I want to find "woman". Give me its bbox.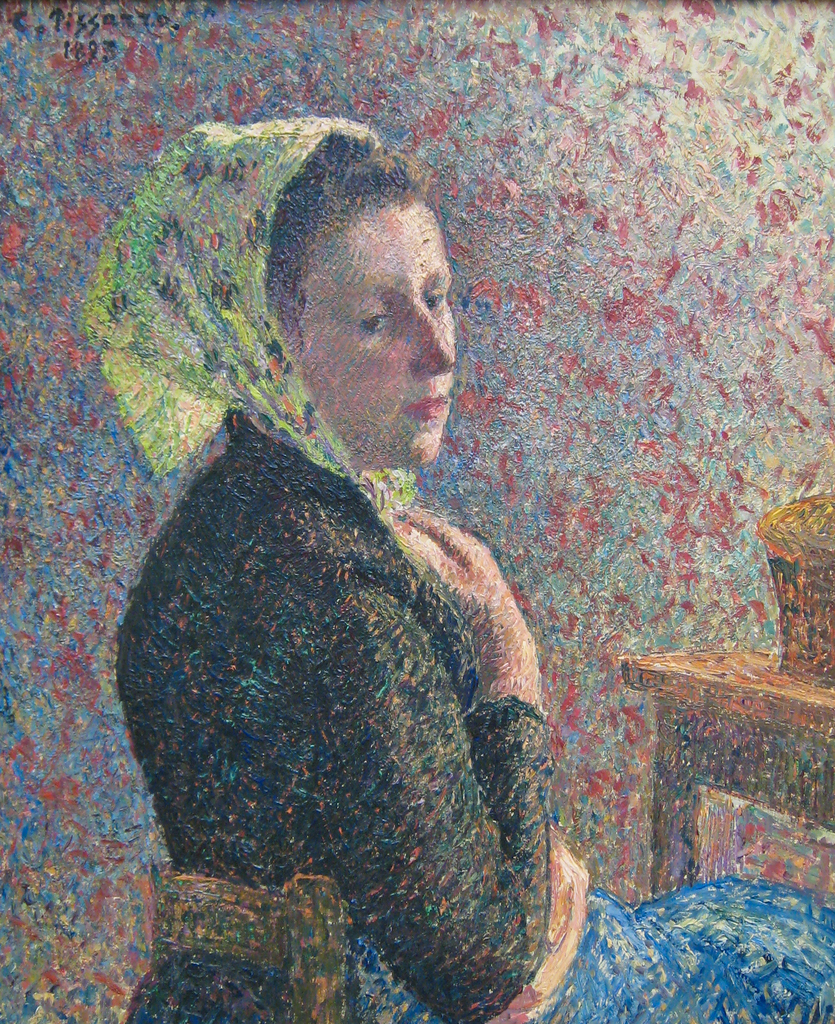
85,118,834,1023.
